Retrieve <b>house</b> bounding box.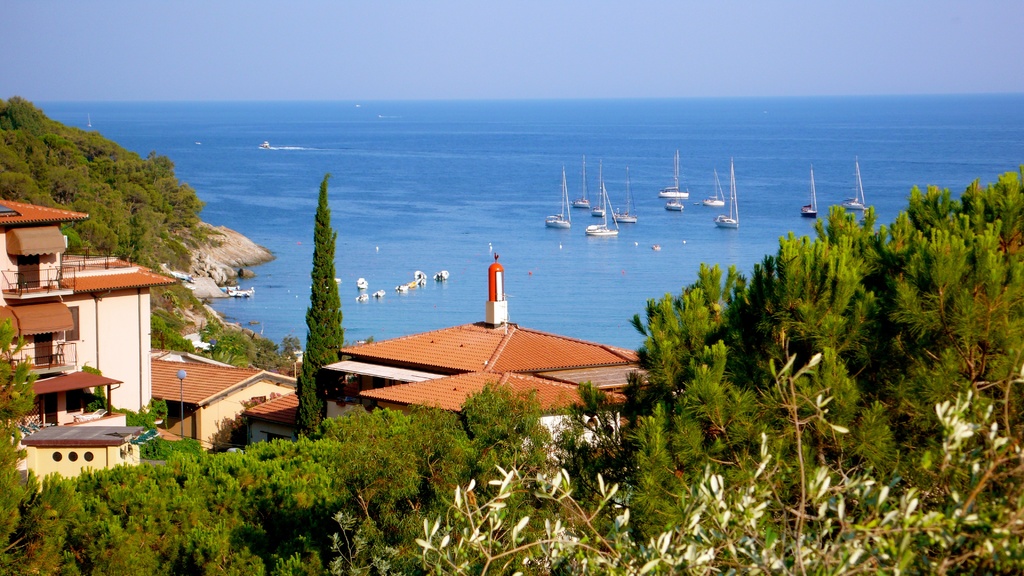
Bounding box: [154, 351, 285, 444].
